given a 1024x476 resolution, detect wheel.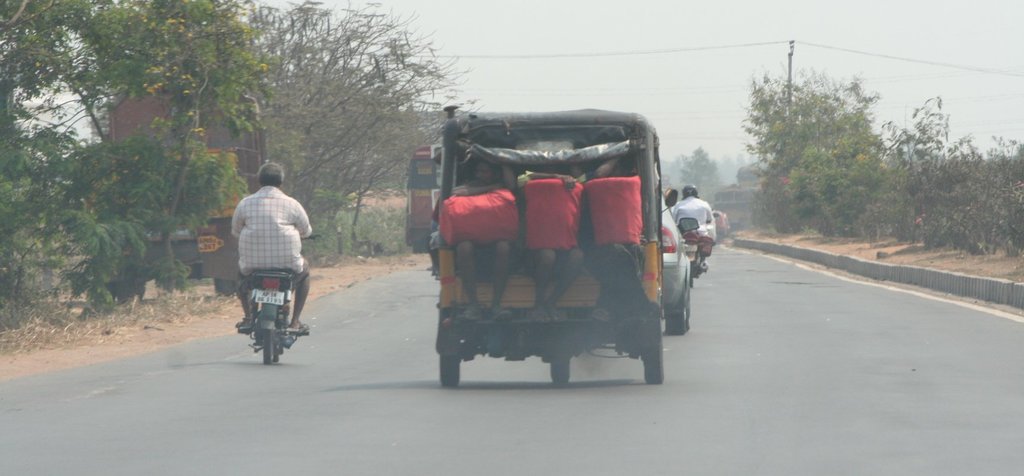
(257, 296, 281, 367).
